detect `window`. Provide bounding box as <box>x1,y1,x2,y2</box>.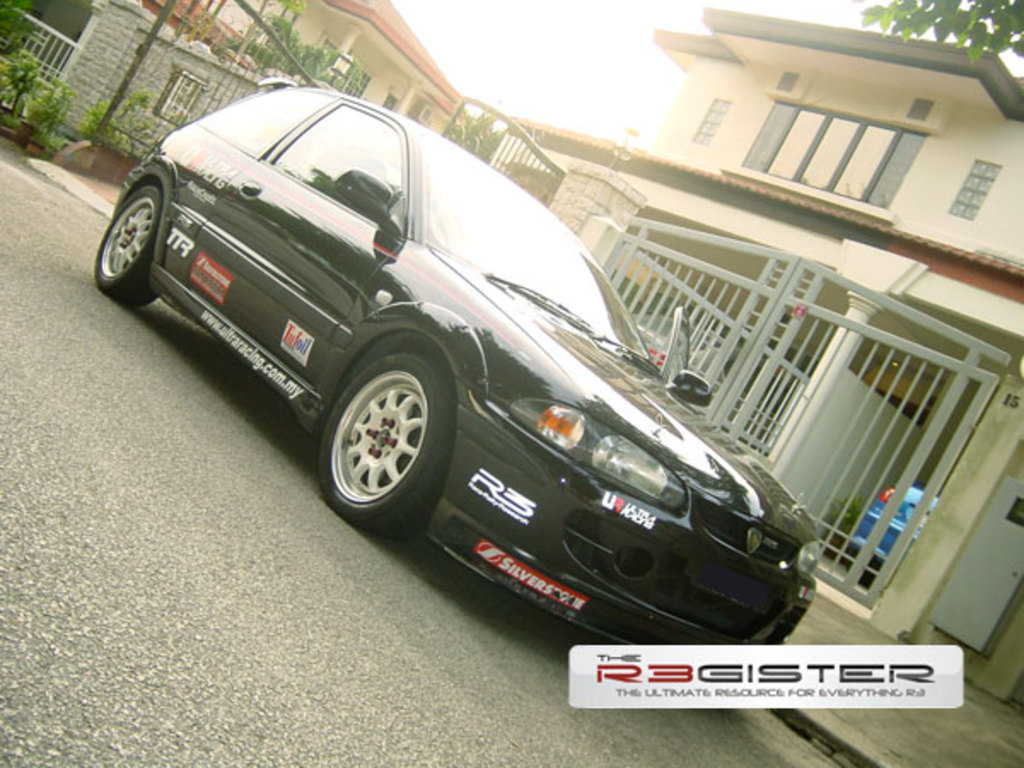
<box>746,97,935,208</box>.
